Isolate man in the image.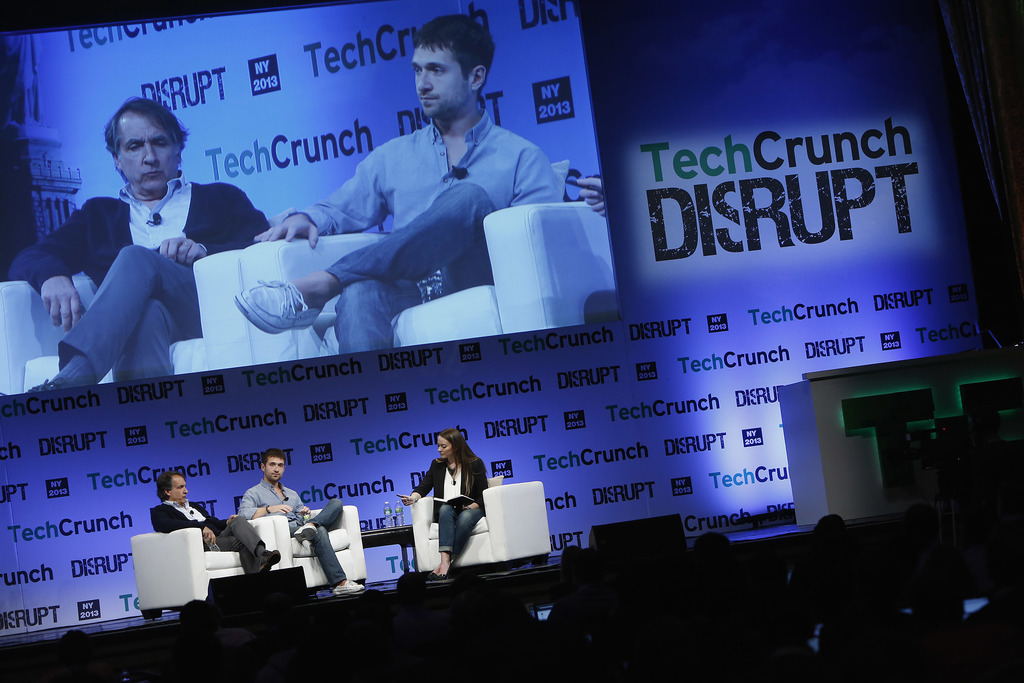
Isolated region: [14,99,273,395].
